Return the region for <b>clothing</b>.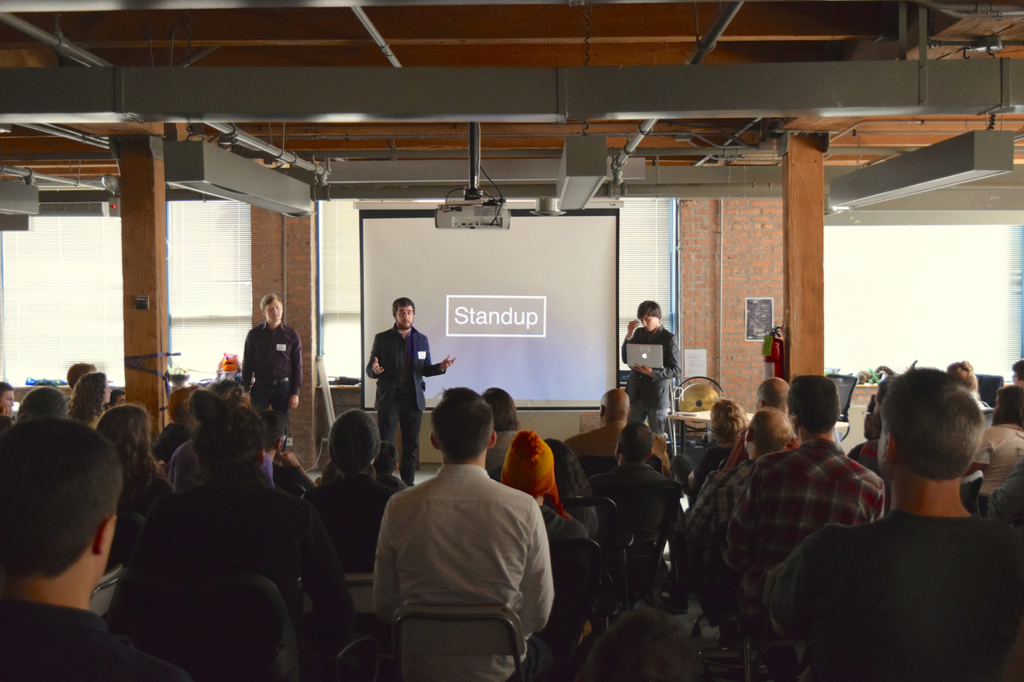
BBox(484, 429, 517, 472).
